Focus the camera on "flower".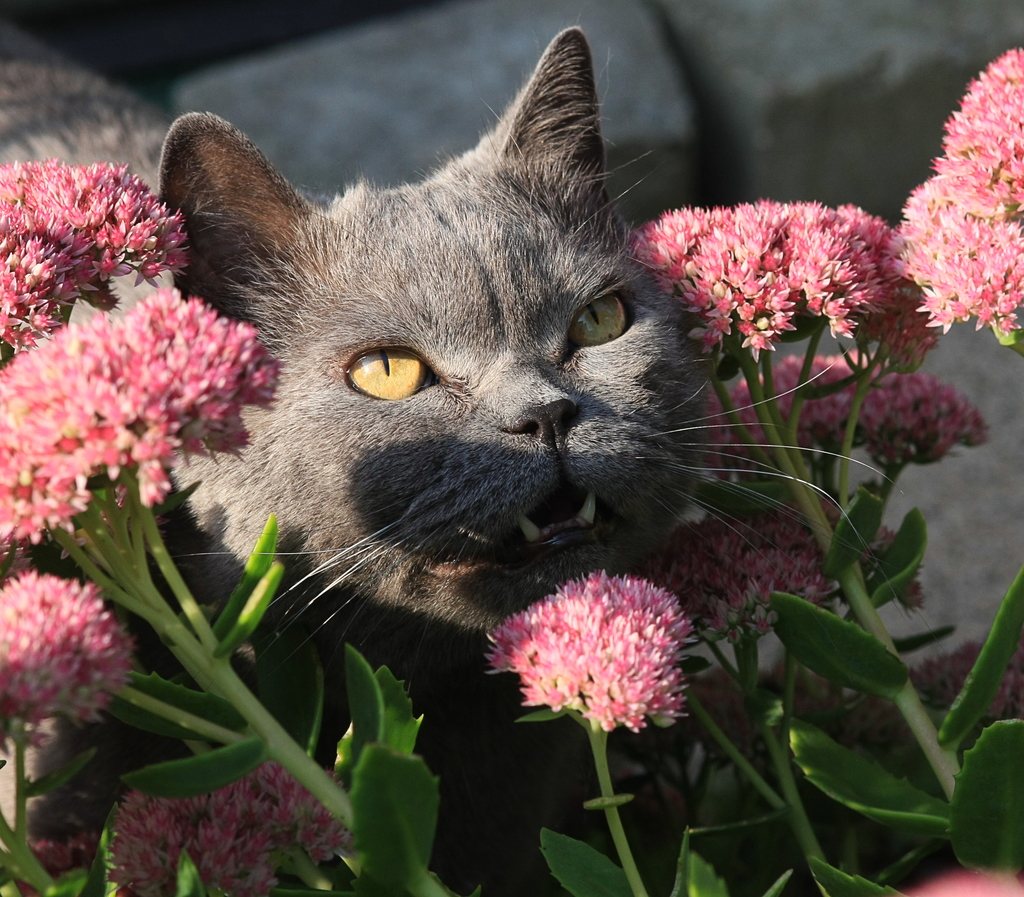
Focus region: 618,205,951,369.
